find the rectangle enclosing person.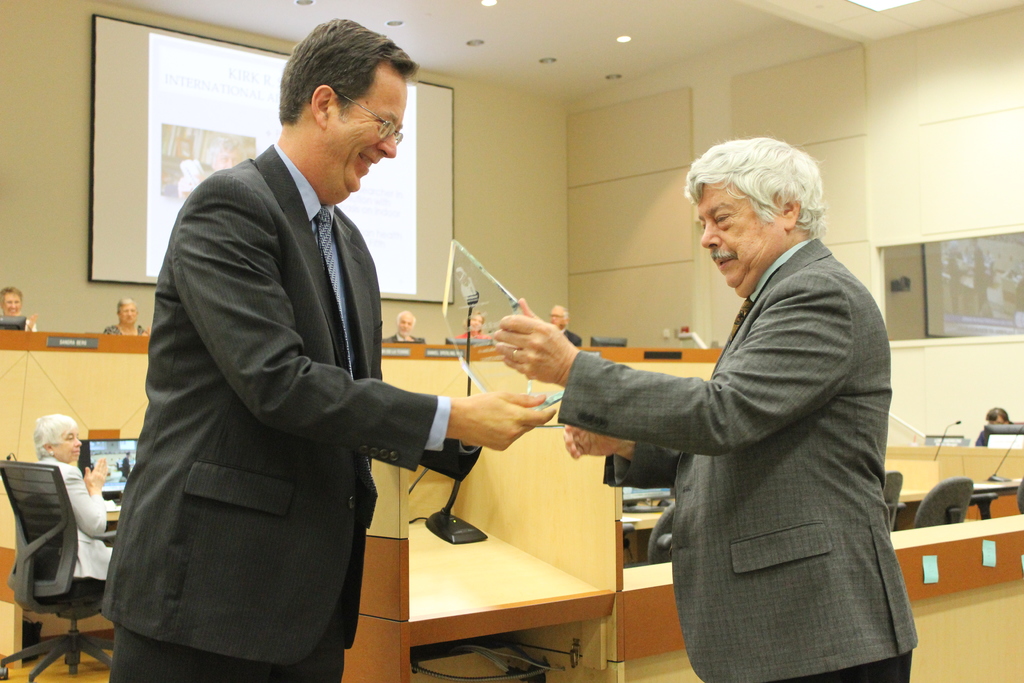
locate(975, 404, 1014, 446).
